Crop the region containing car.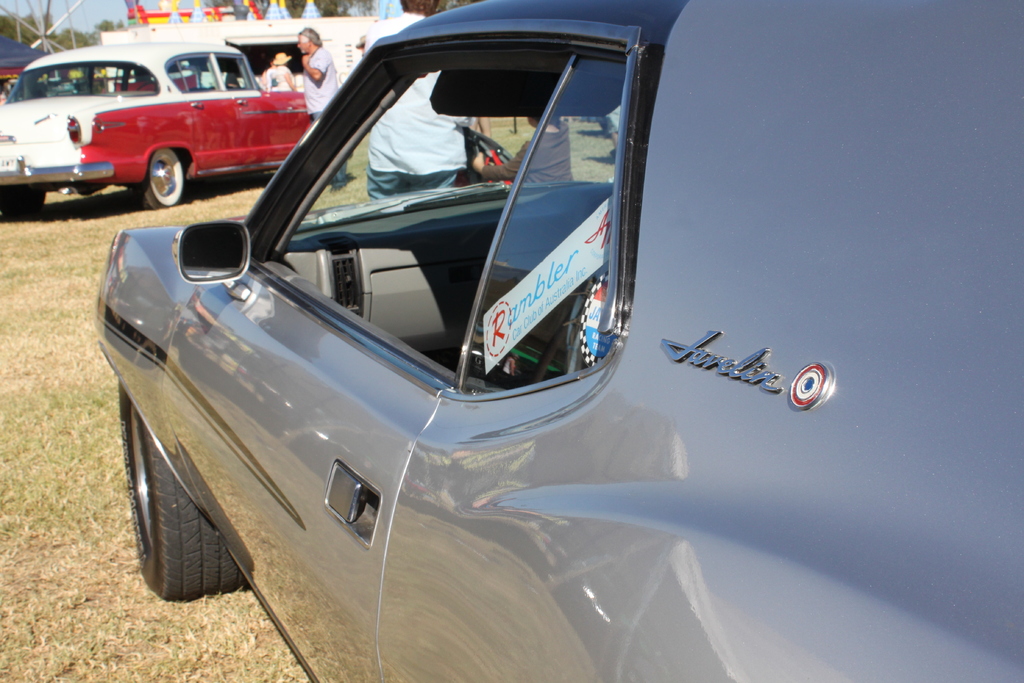
Crop region: box(106, 0, 1023, 678).
